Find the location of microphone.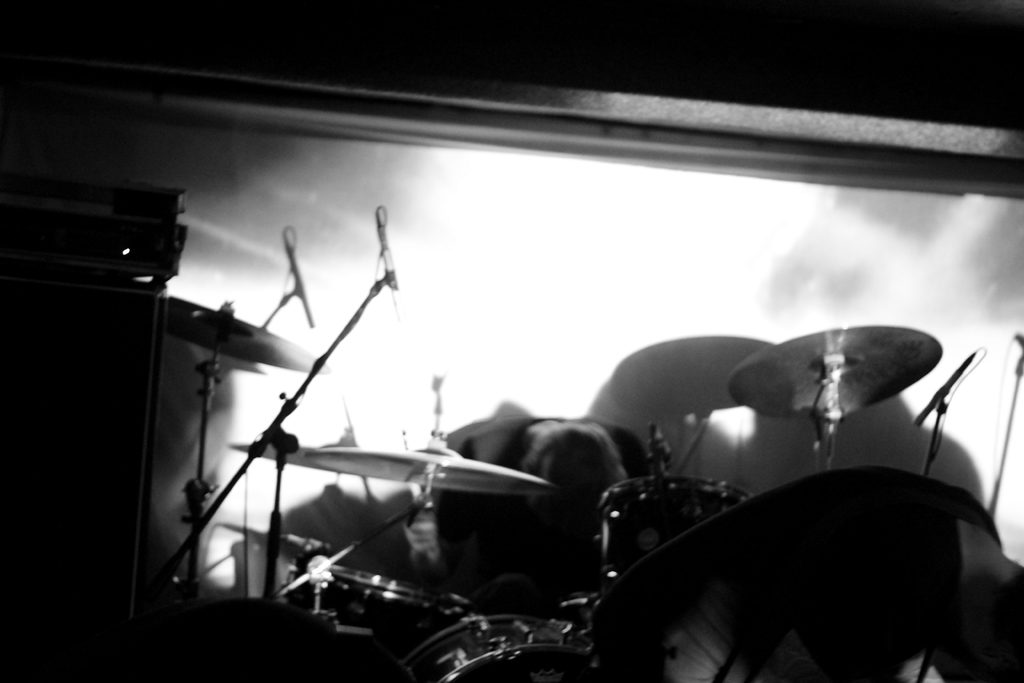
Location: (913, 352, 975, 425).
